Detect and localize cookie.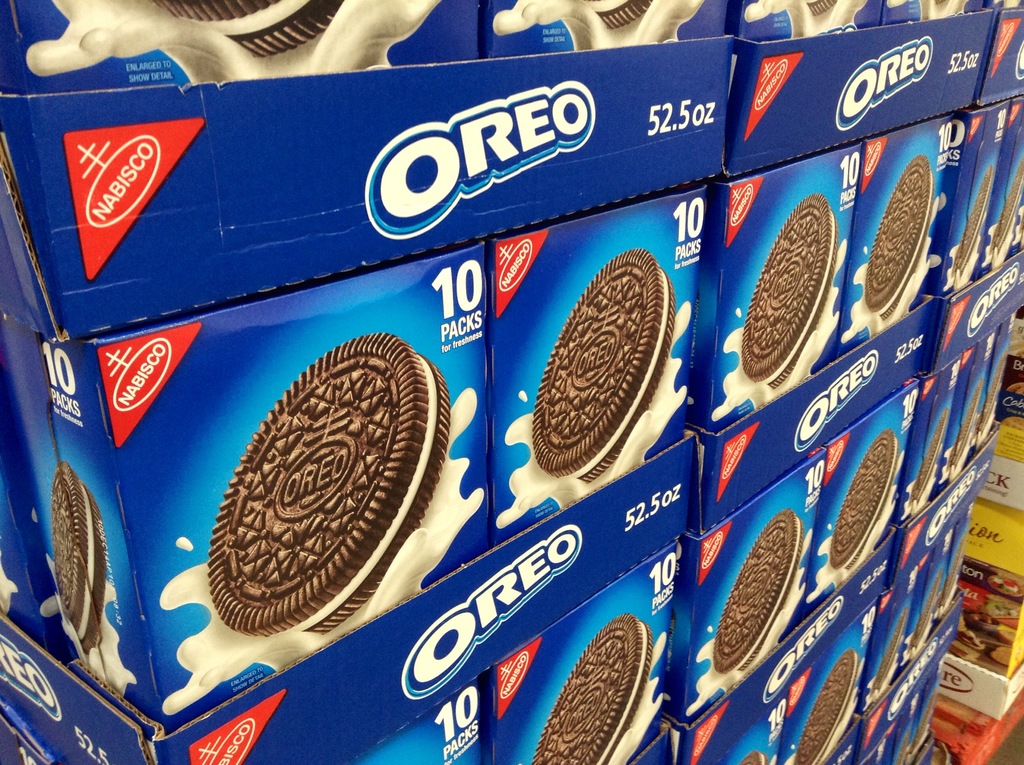
Localized at [908, 572, 945, 647].
